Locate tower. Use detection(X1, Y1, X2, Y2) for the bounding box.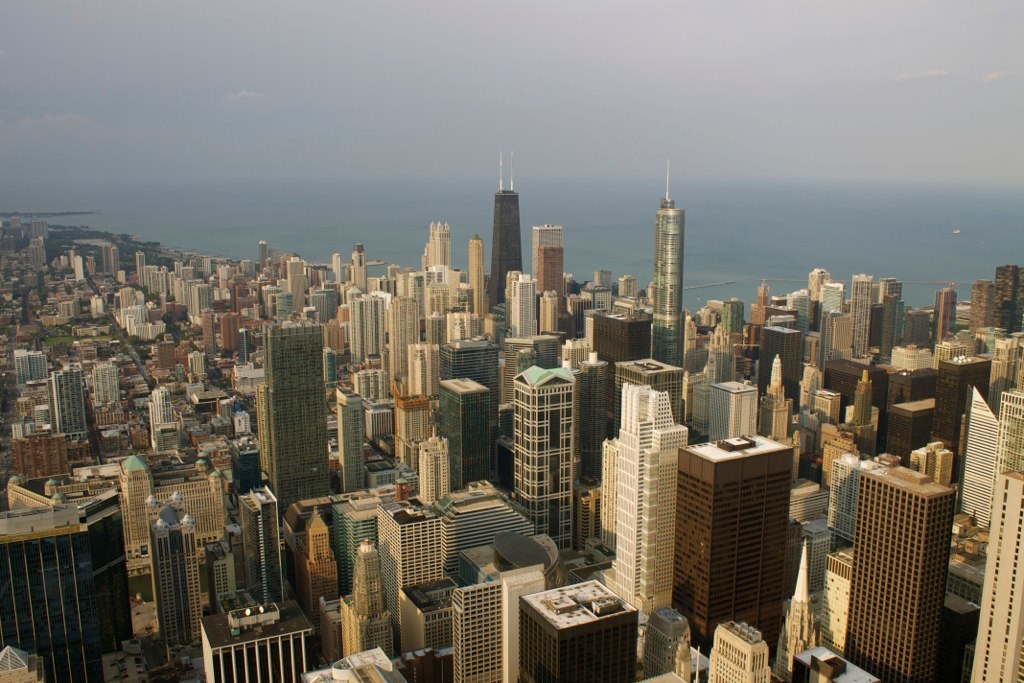
detection(508, 363, 575, 556).
